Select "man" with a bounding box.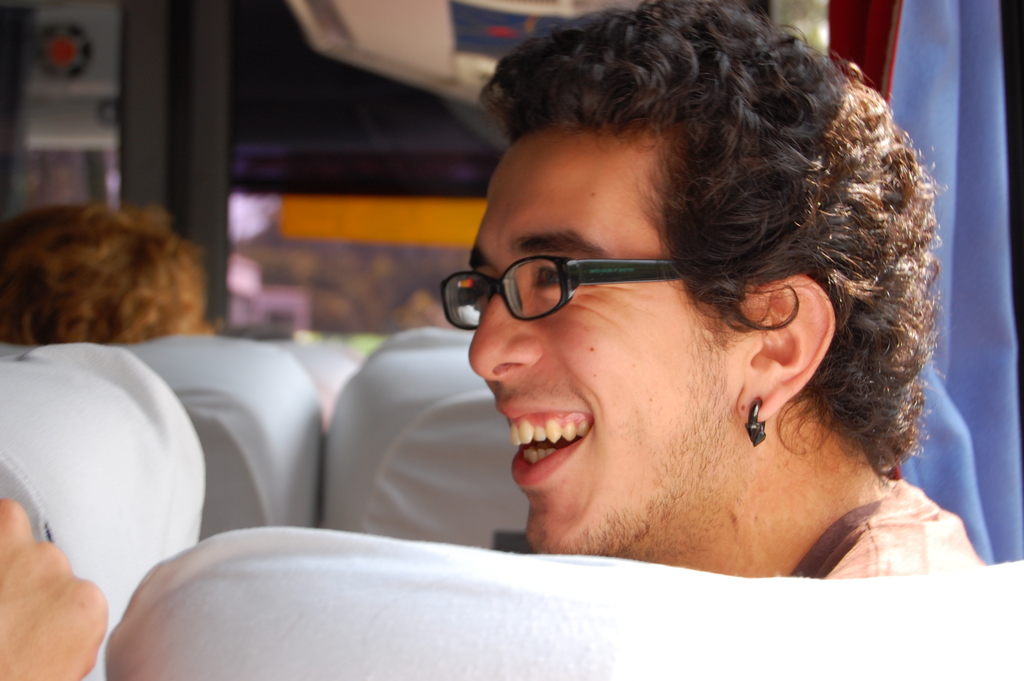
pyautogui.locateOnScreen(440, 0, 990, 586).
